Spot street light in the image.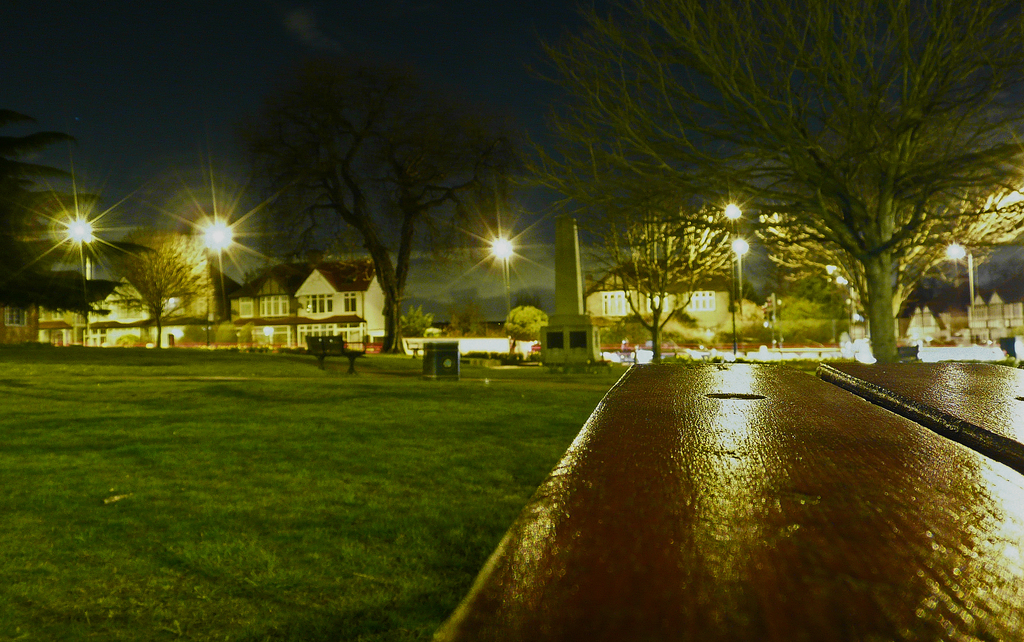
street light found at detection(72, 213, 83, 346).
